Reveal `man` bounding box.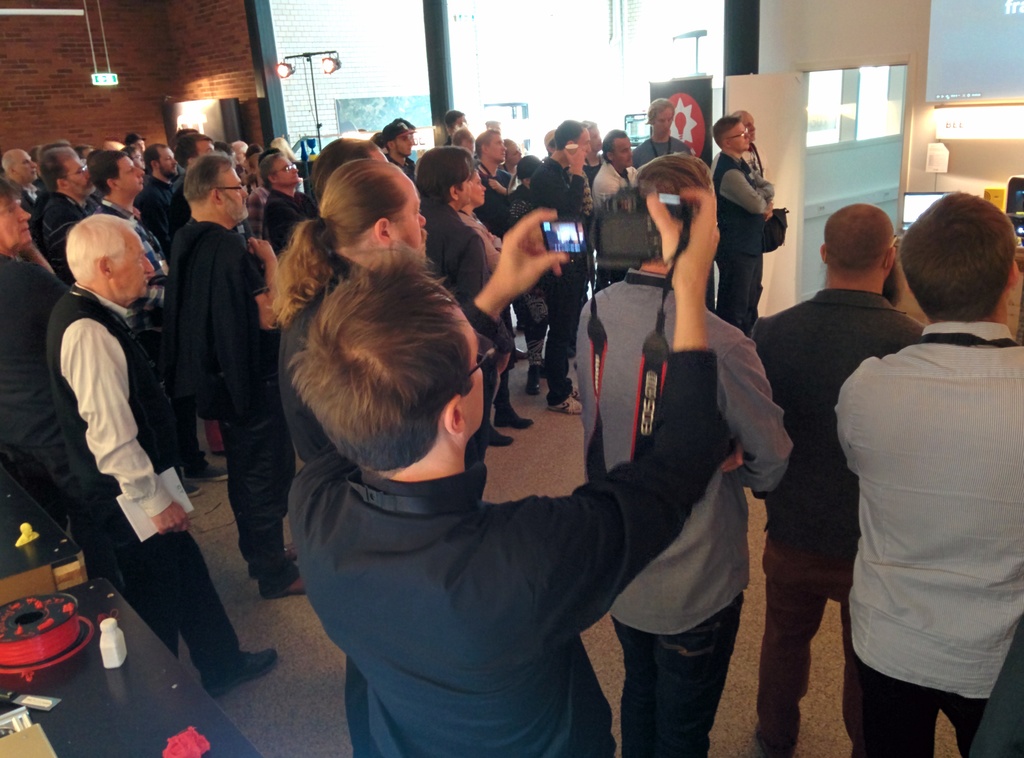
Revealed: 710, 109, 765, 326.
